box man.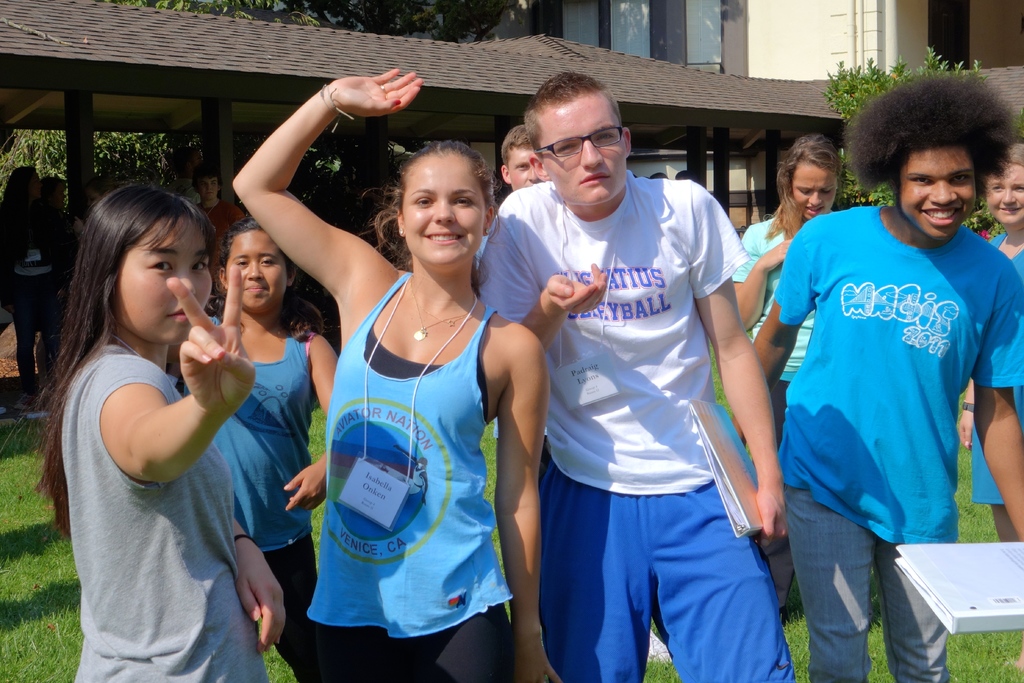
locate(495, 124, 550, 190).
